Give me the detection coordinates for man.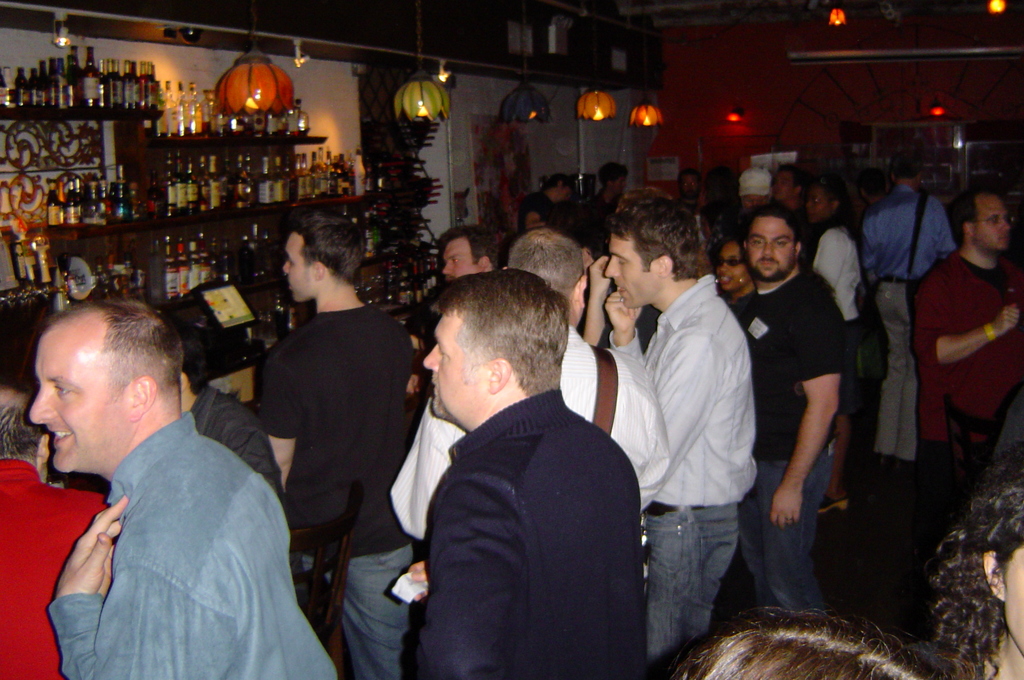
<region>678, 170, 699, 206</region>.
